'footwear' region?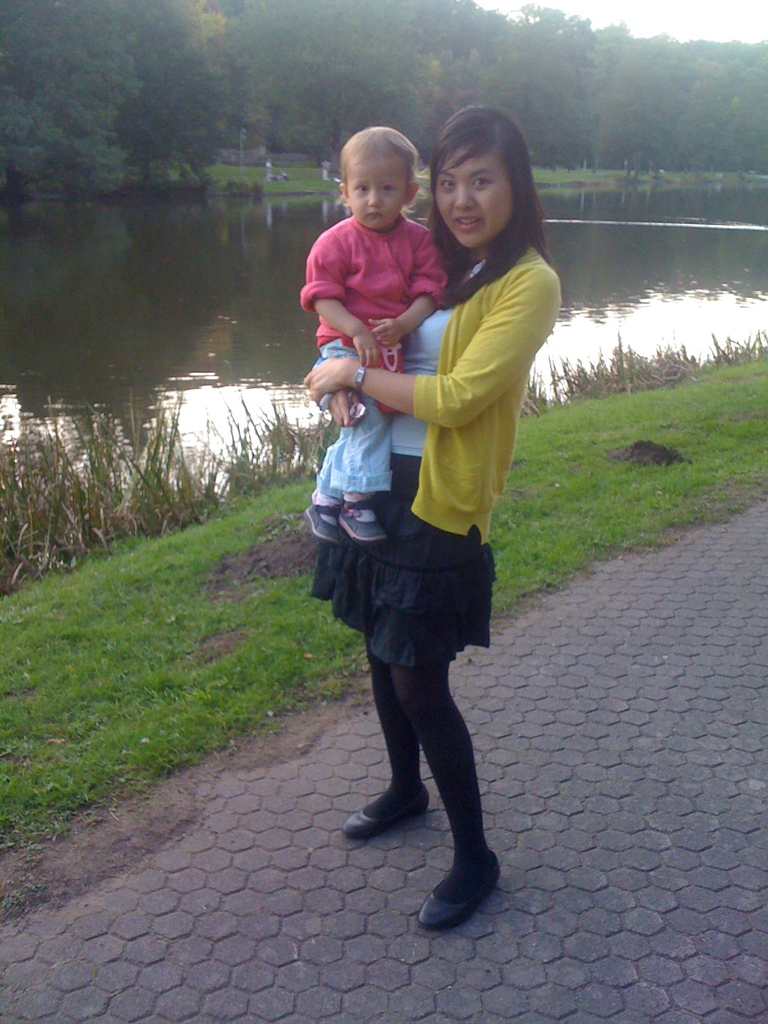
bbox=[341, 785, 430, 841]
